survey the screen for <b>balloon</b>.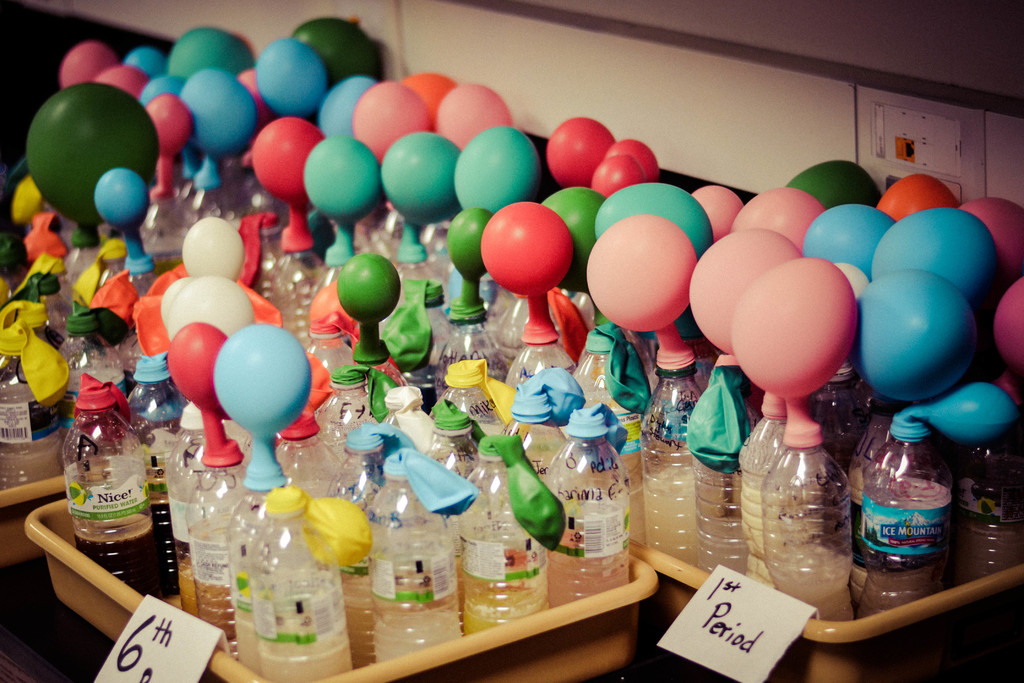
Survey found: (left=544, top=185, right=614, bottom=326).
